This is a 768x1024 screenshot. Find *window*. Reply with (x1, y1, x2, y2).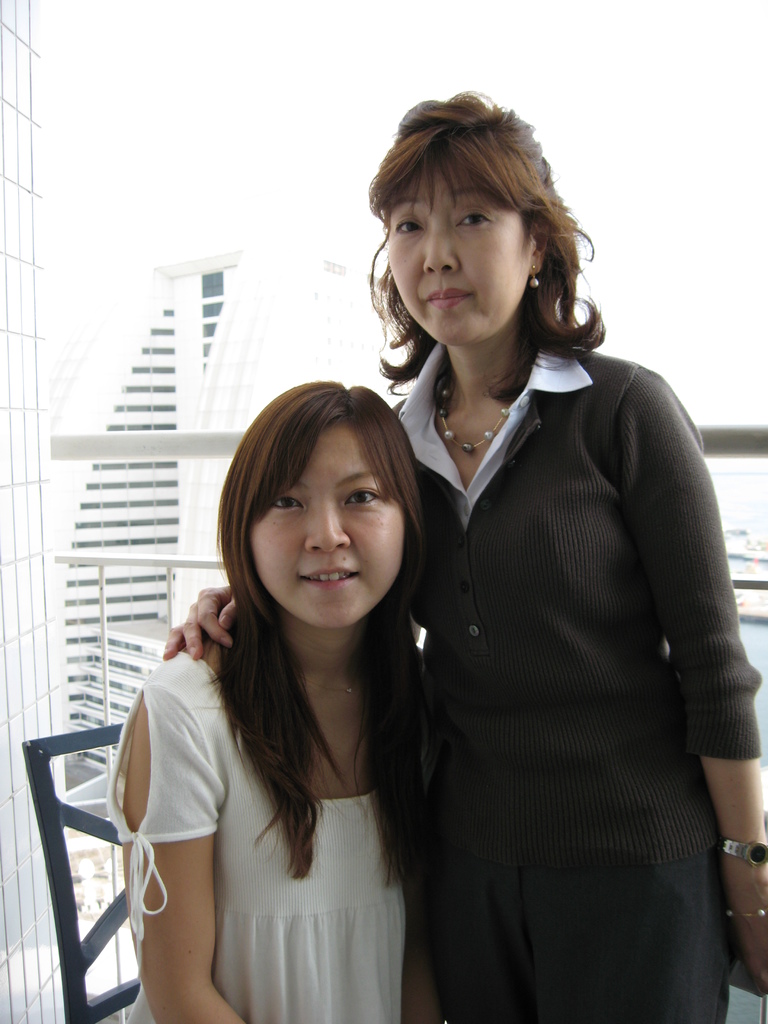
(203, 344, 214, 357).
